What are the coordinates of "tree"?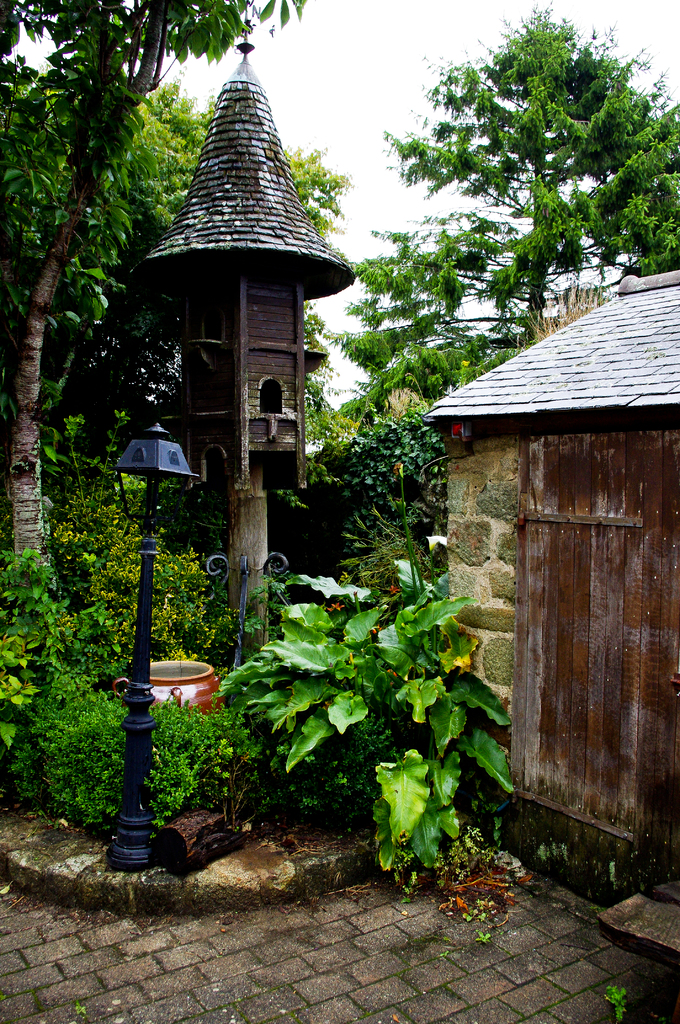
pyautogui.locateOnScreen(0, 0, 305, 652).
